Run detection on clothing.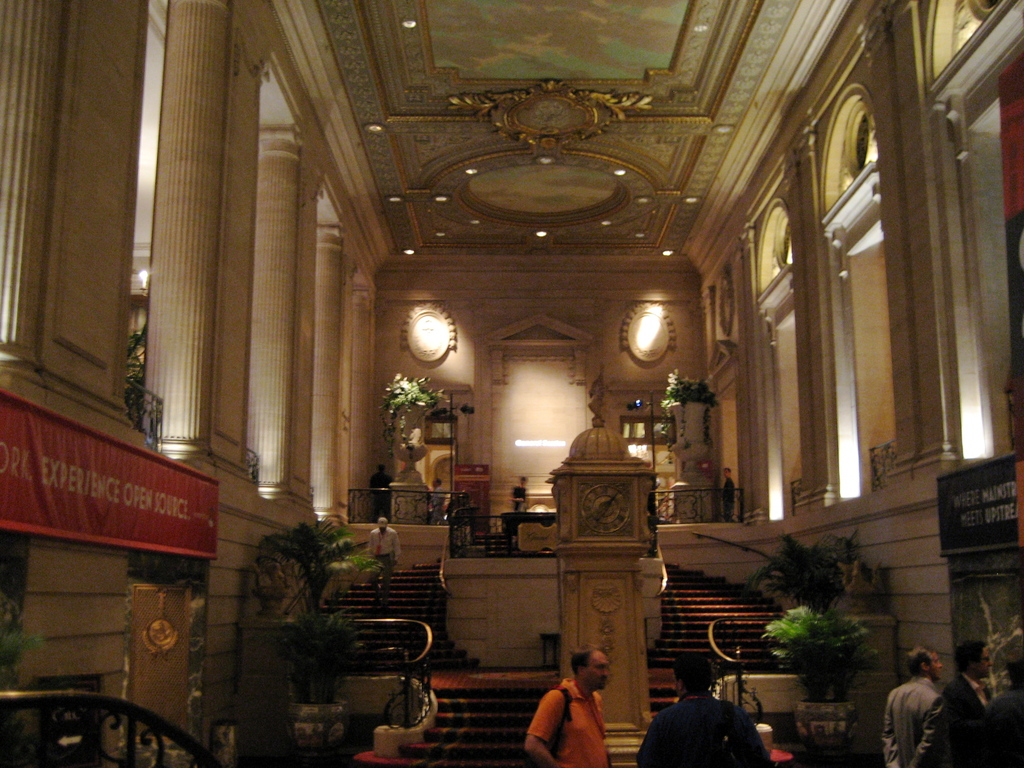
Result: bbox=[513, 484, 525, 513].
